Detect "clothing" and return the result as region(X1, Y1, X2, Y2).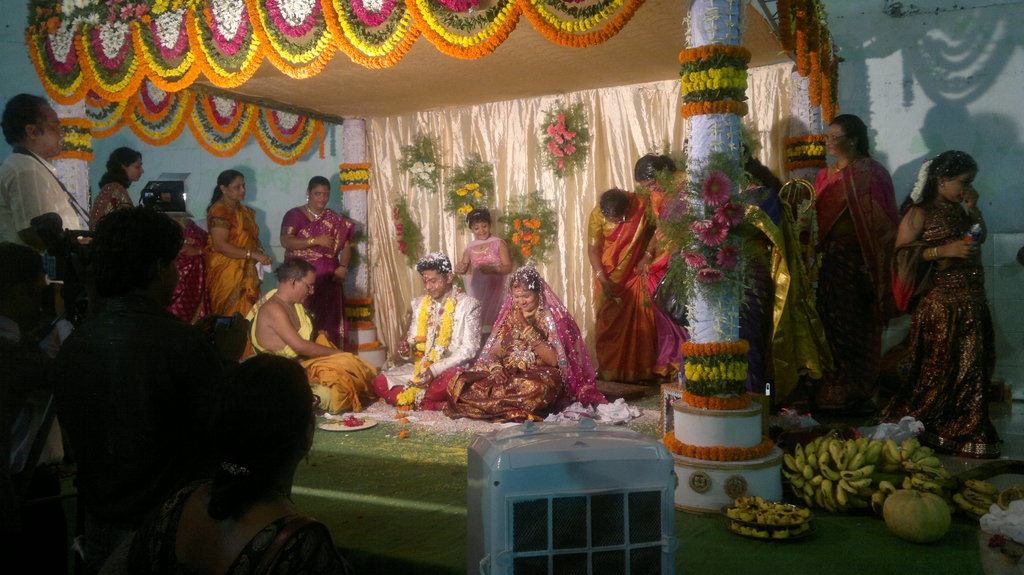
region(445, 265, 598, 423).
